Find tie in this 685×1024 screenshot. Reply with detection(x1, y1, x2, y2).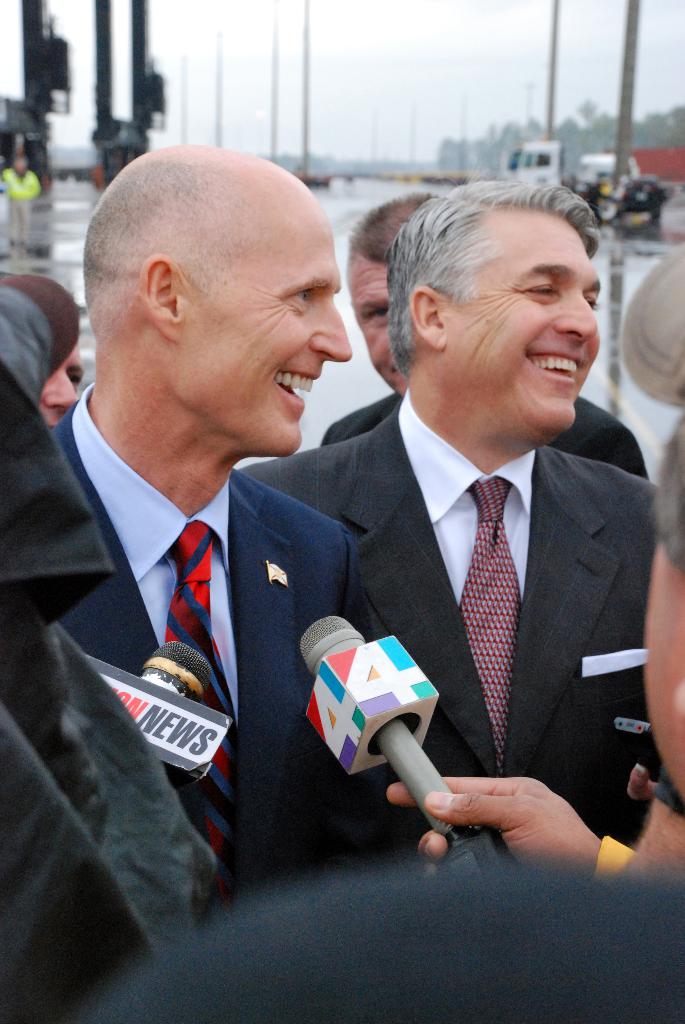
detection(171, 517, 241, 908).
